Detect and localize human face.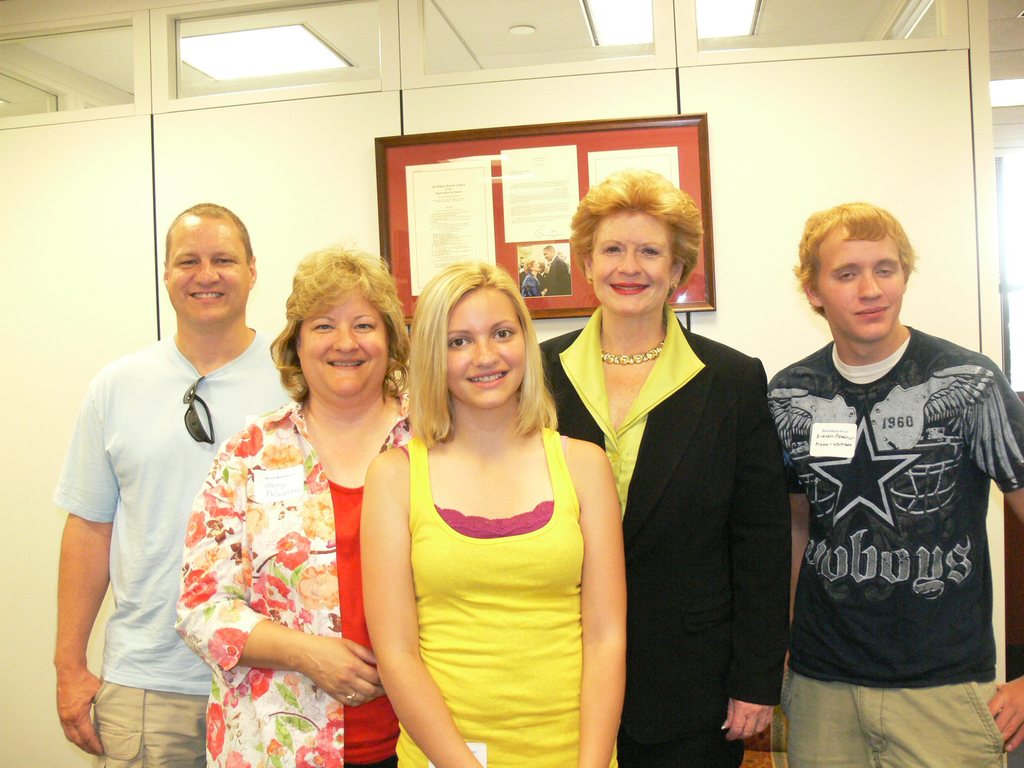
Localized at bbox=(815, 236, 899, 342).
